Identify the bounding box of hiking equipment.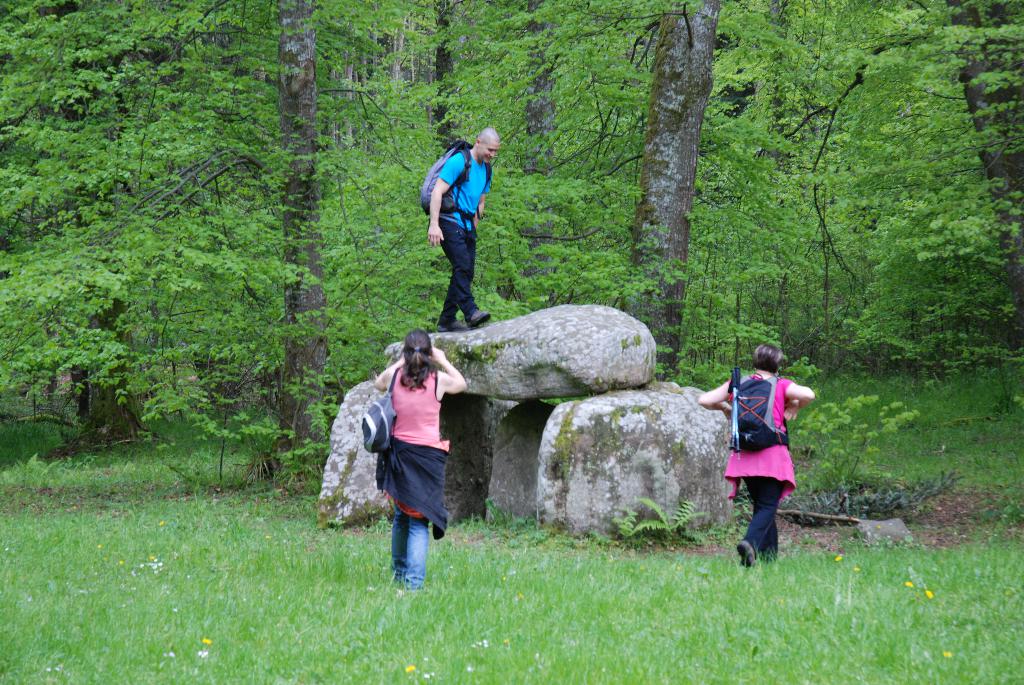
<box>731,368,742,460</box>.
